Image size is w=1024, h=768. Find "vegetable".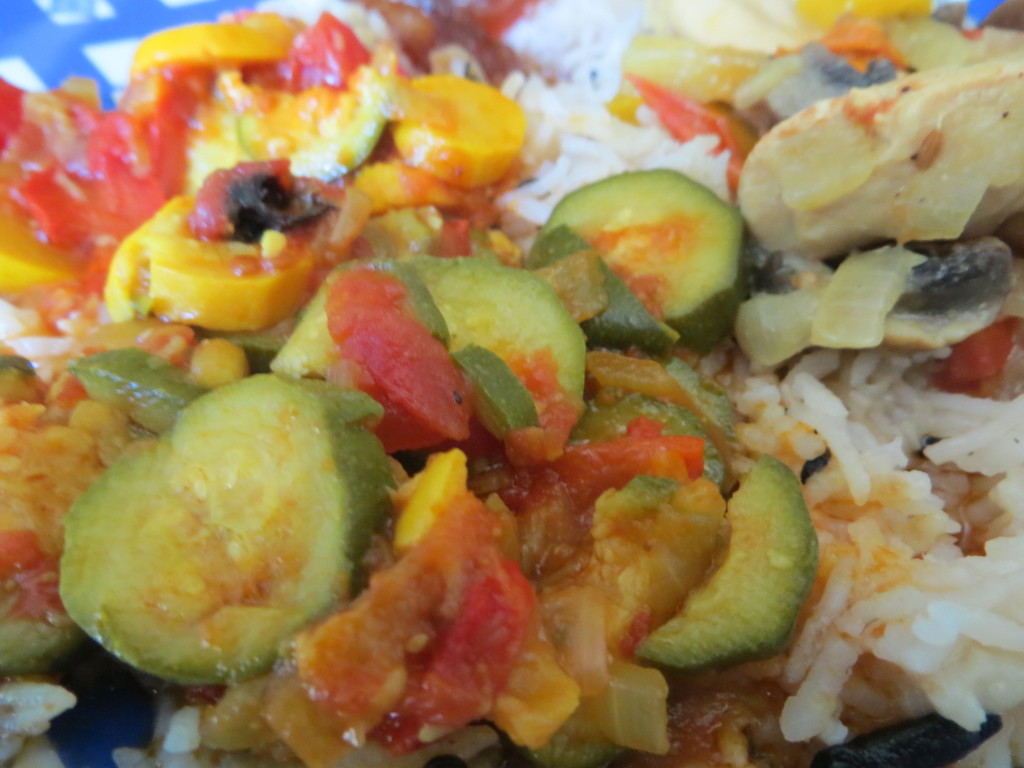
{"left": 382, "top": 69, "right": 540, "bottom": 191}.
